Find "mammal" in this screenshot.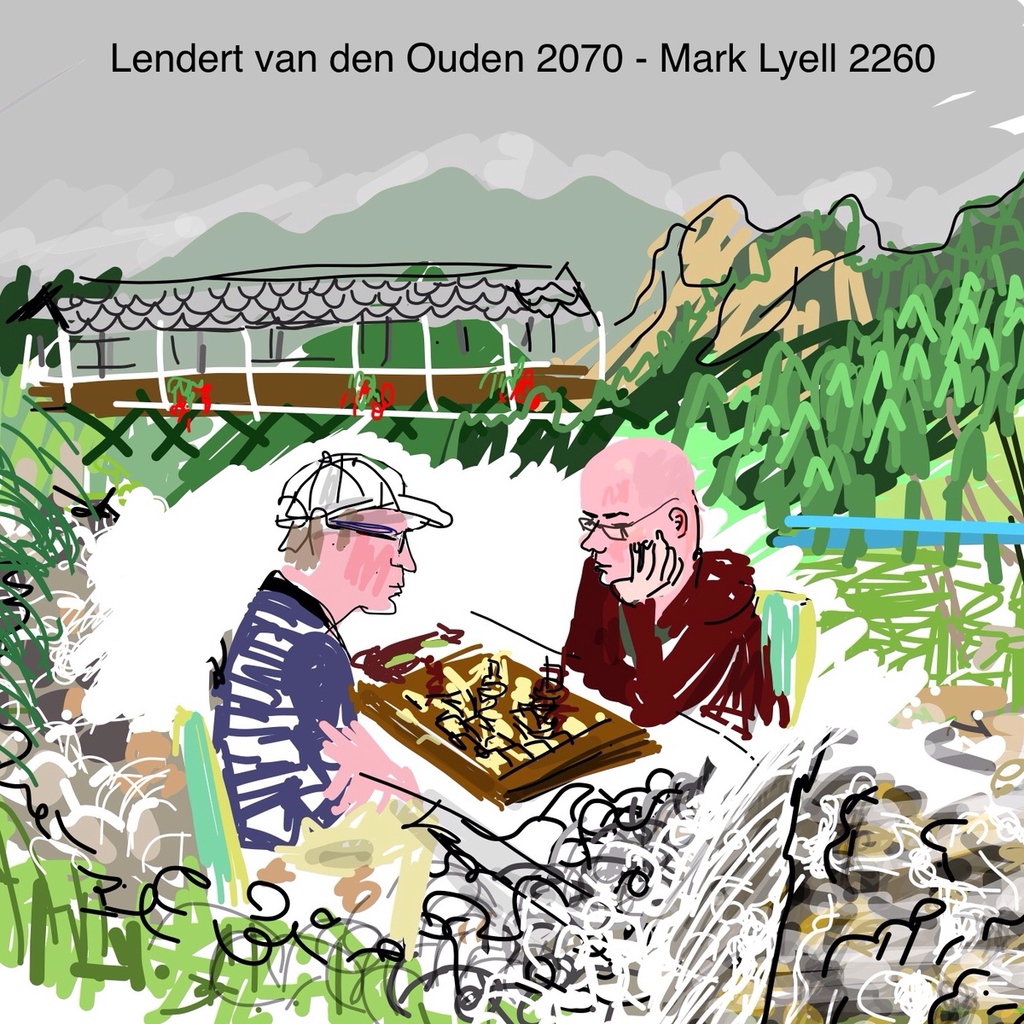
The bounding box for "mammal" is <box>201,441,451,957</box>.
